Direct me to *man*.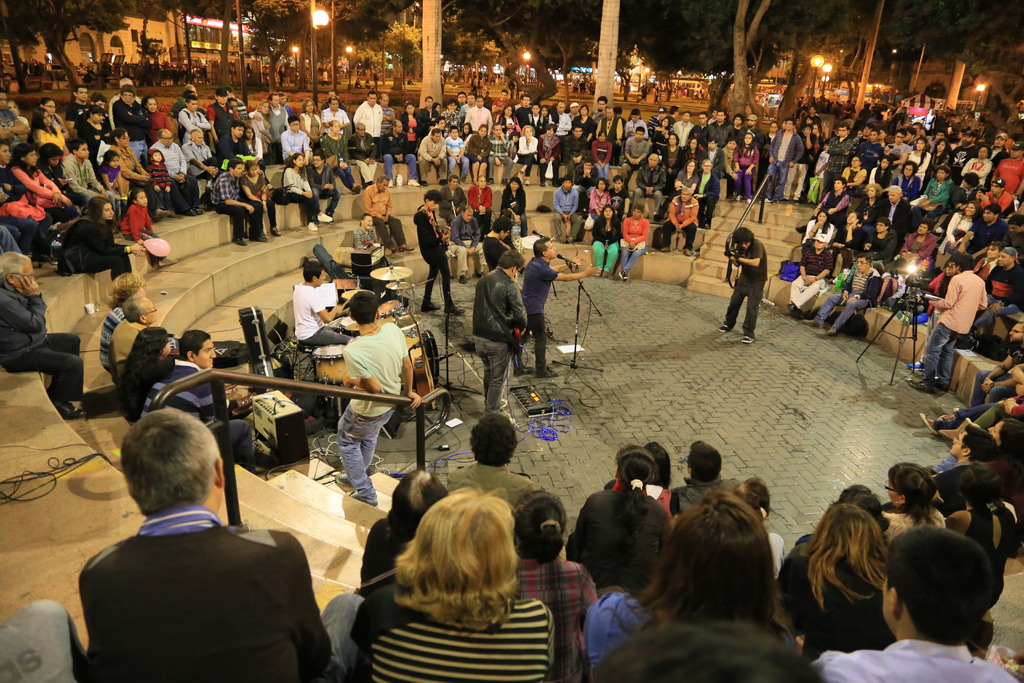
Direction: box(988, 133, 1012, 195).
